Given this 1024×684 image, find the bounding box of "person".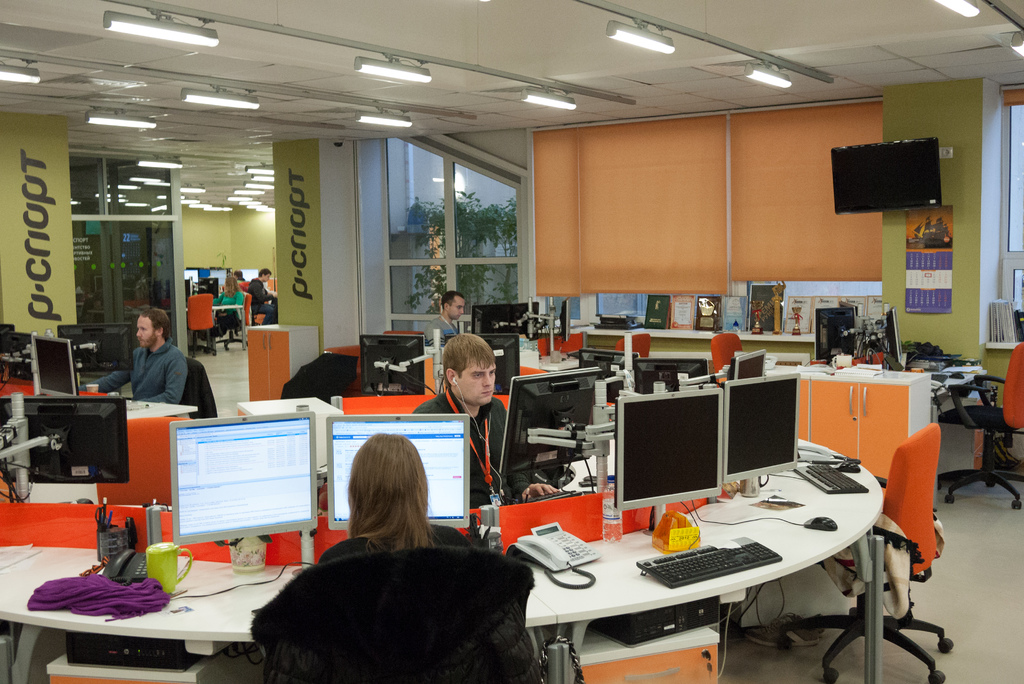
(left=246, top=266, right=283, bottom=314).
